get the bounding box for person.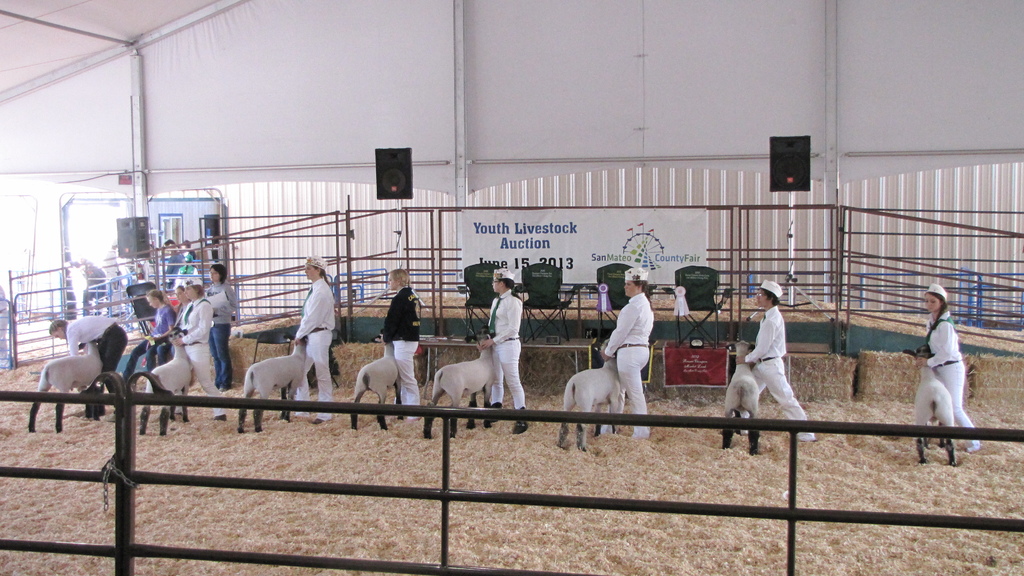
735:281:814:442.
